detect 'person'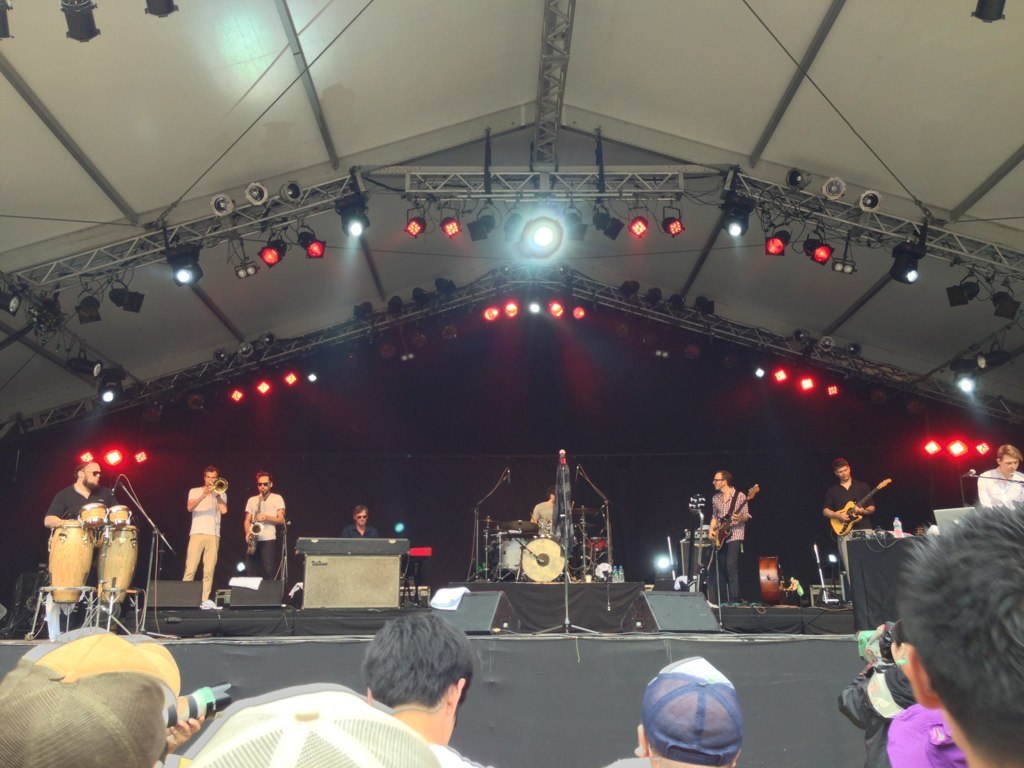
box=[822, 457, 878, 590]
